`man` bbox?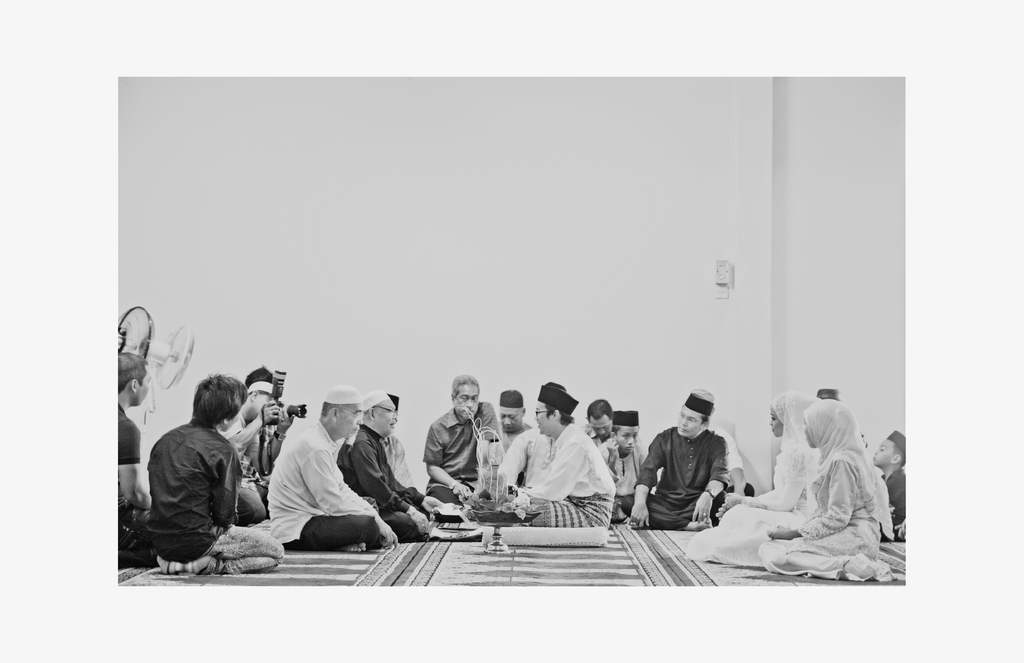
box(105, 351, 154, 569)
